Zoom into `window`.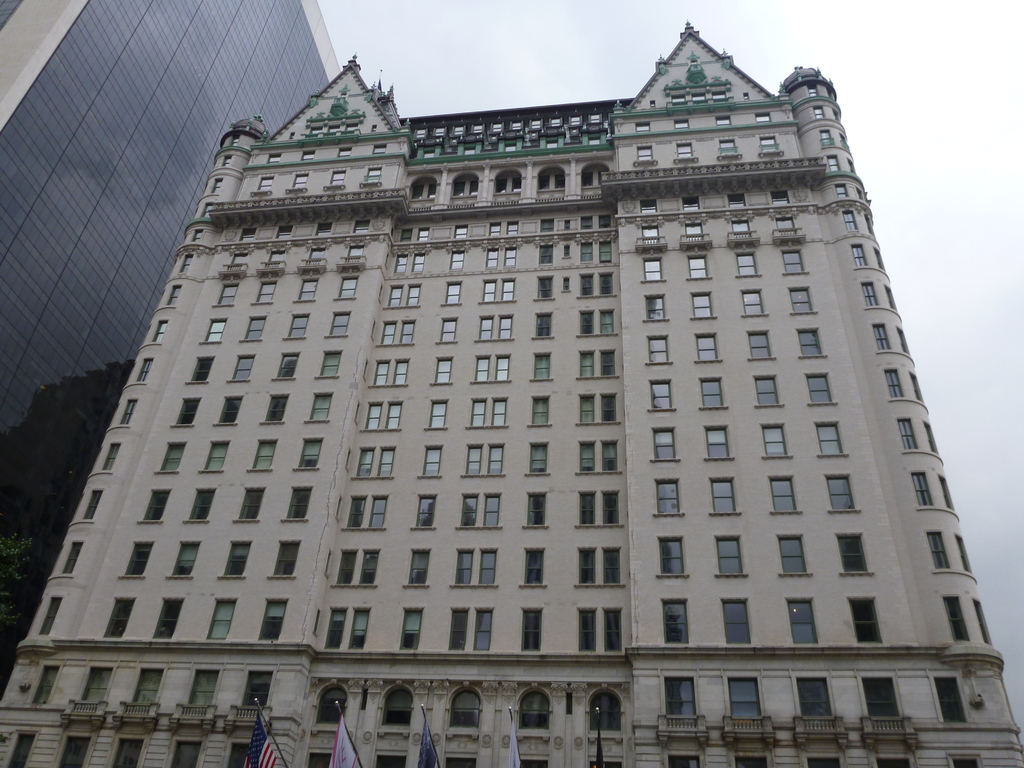
Zoom target: BBox(436, 315, 456, 346).
